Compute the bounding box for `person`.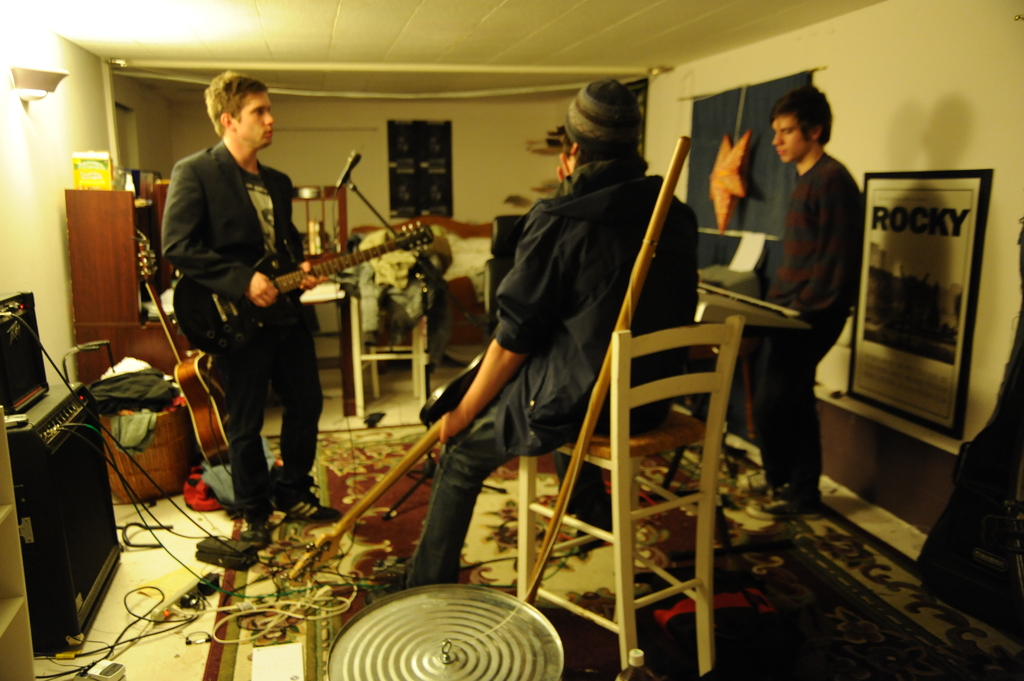
crop(765, 92, 865, 513).
